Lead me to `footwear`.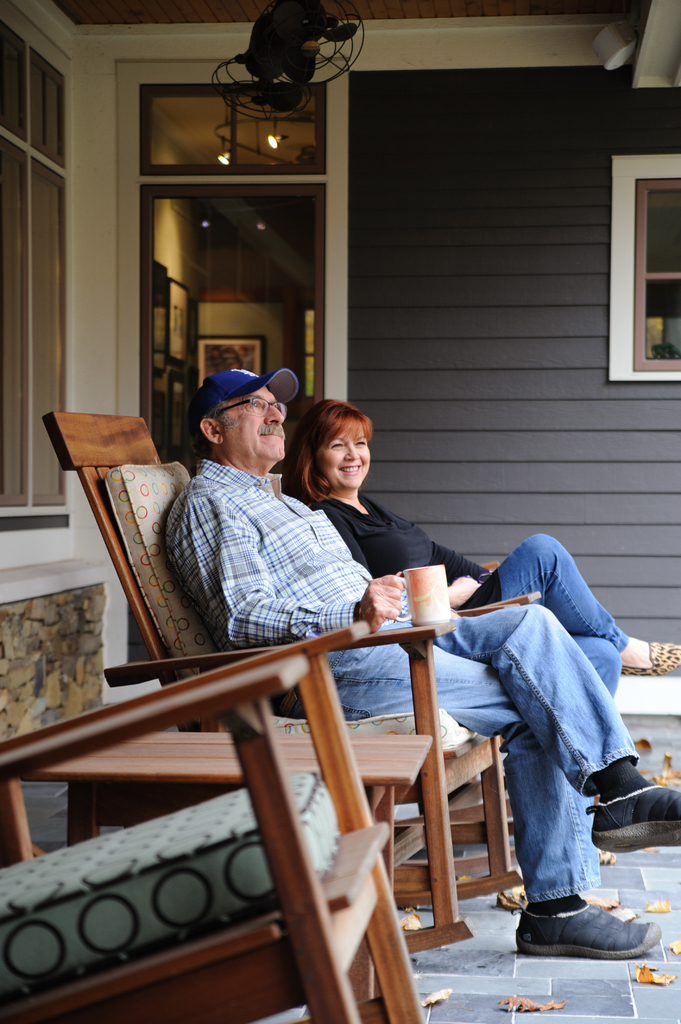
Lead to (585,784,680,852).
